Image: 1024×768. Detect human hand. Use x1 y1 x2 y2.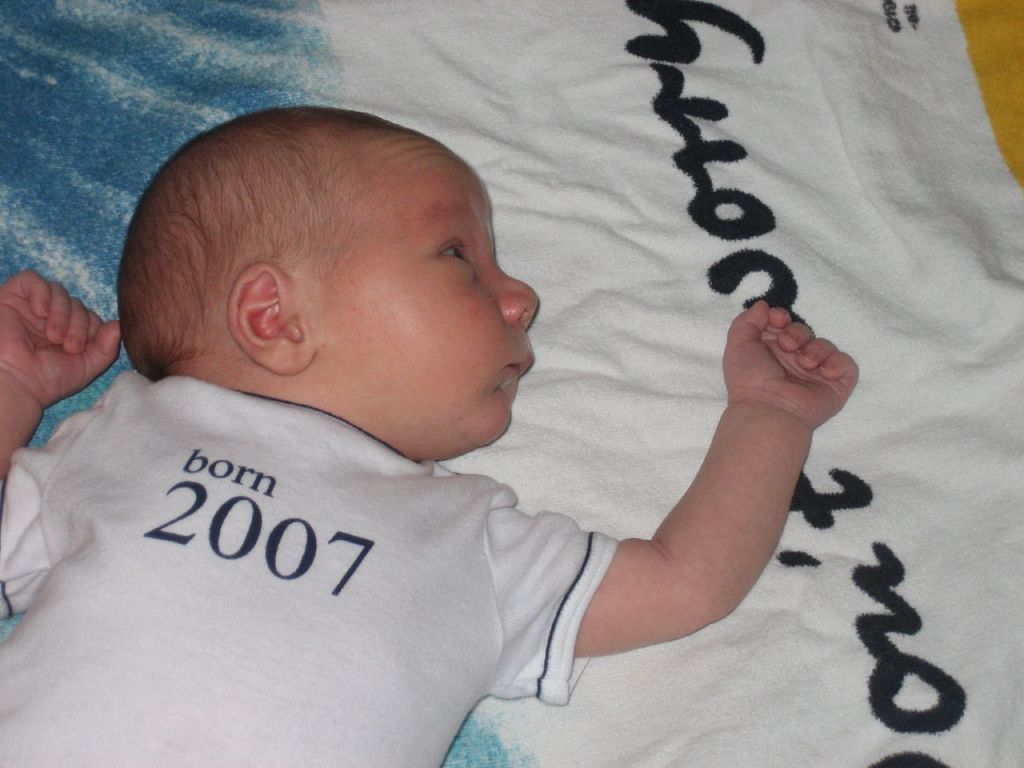
720 298 851 462.
